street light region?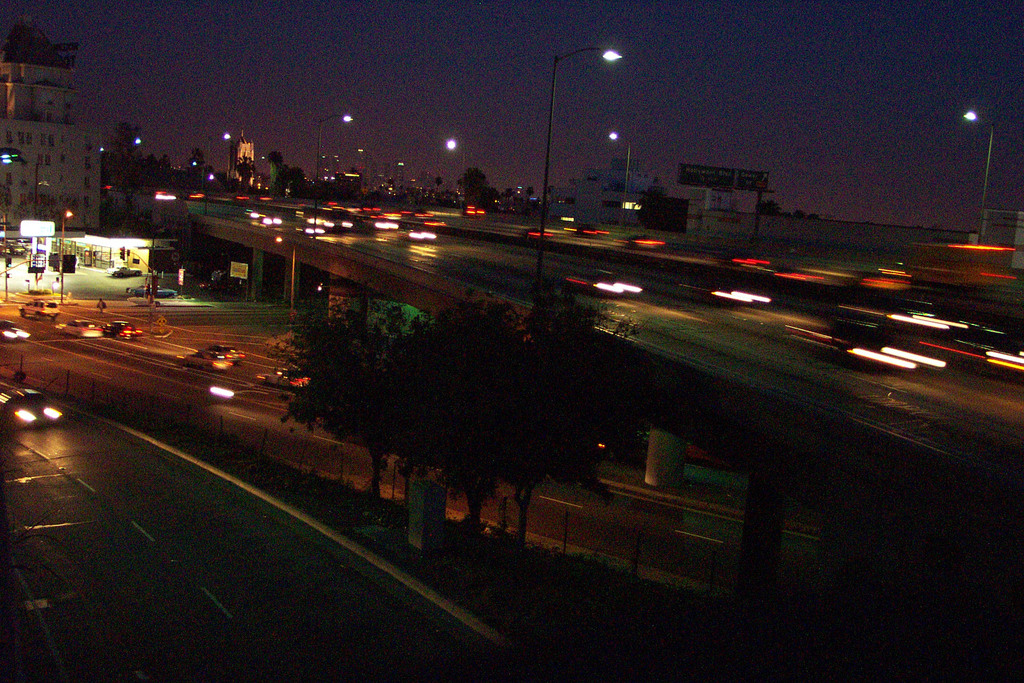
[left=446, top=140, right=467, bottom=210]
